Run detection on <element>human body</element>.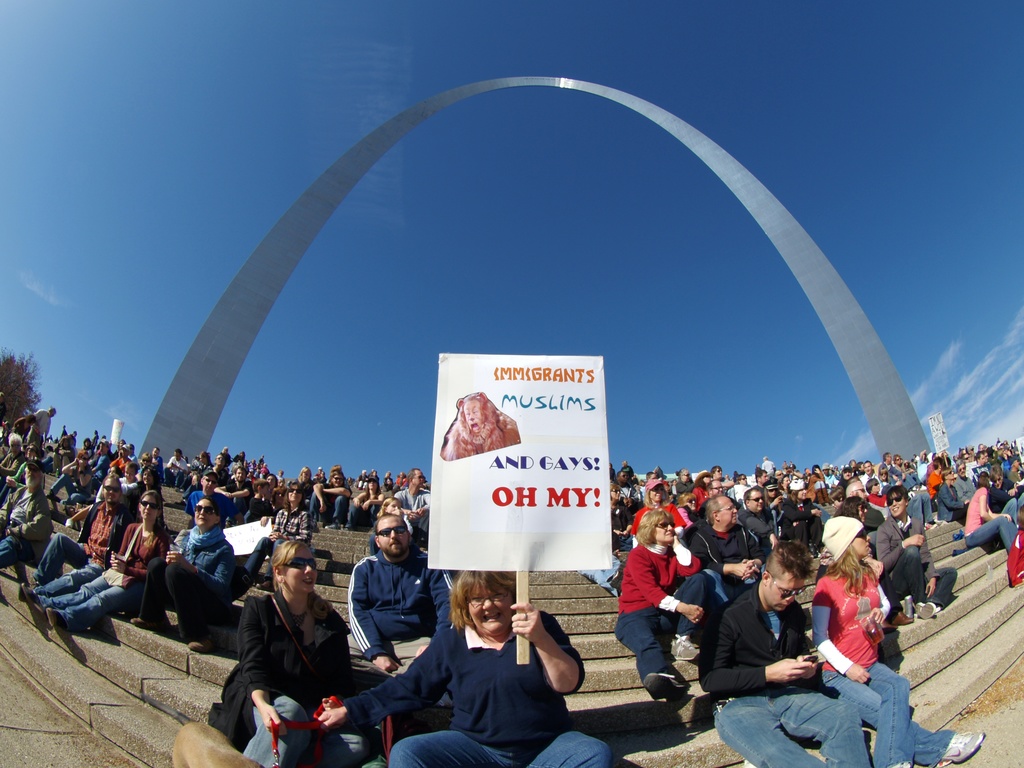
Result: 346 511 452 677.
